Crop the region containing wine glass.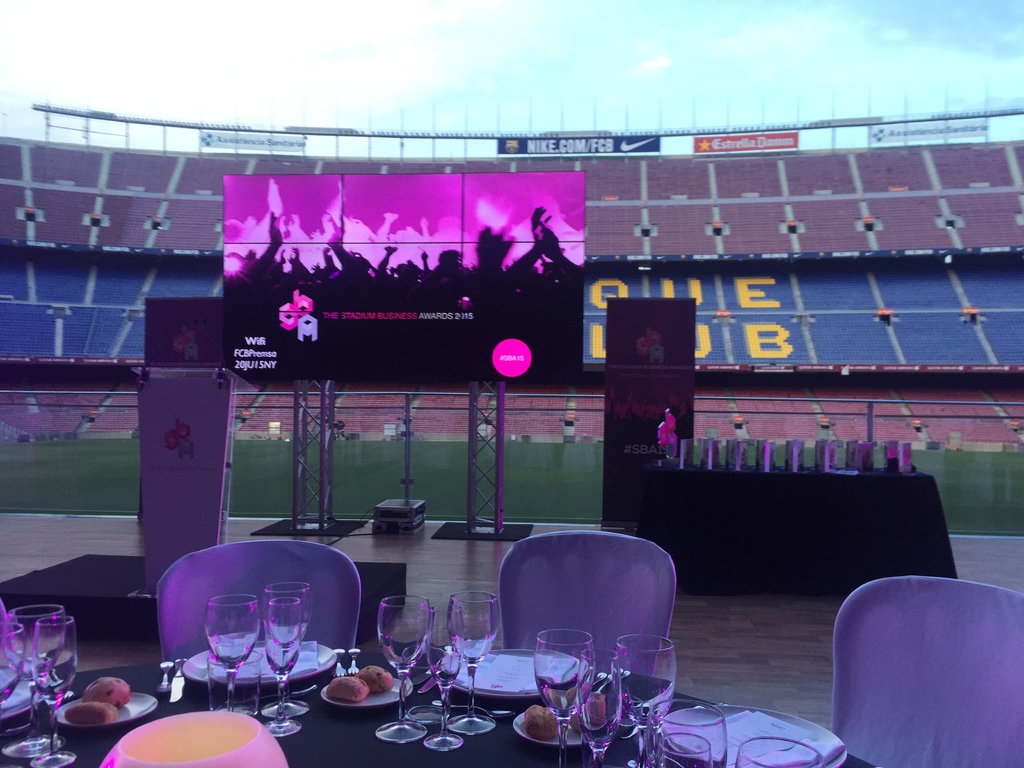
Crop region: box=[371, 594, 429, 739].
